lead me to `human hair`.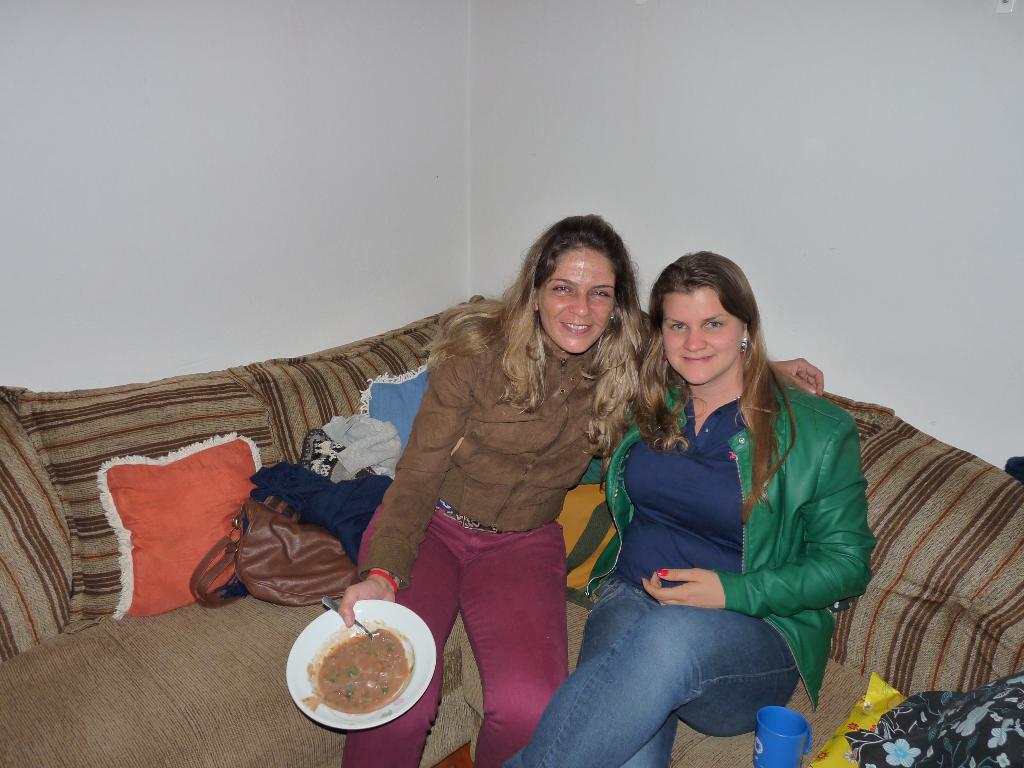
Lead to x1=426 y1=214 x2=648 y2=491.
